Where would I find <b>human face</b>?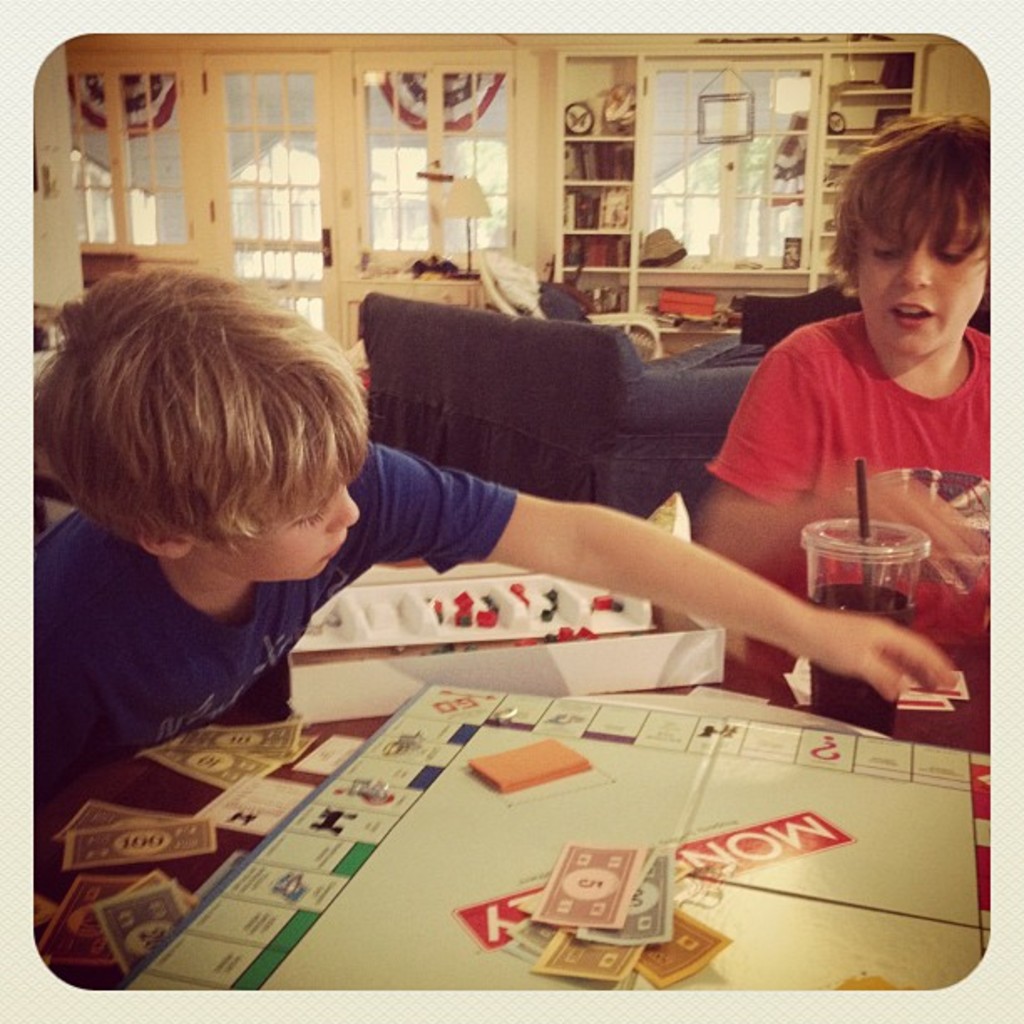
At <bbox>197, 448, 360, 584</bbox>.
